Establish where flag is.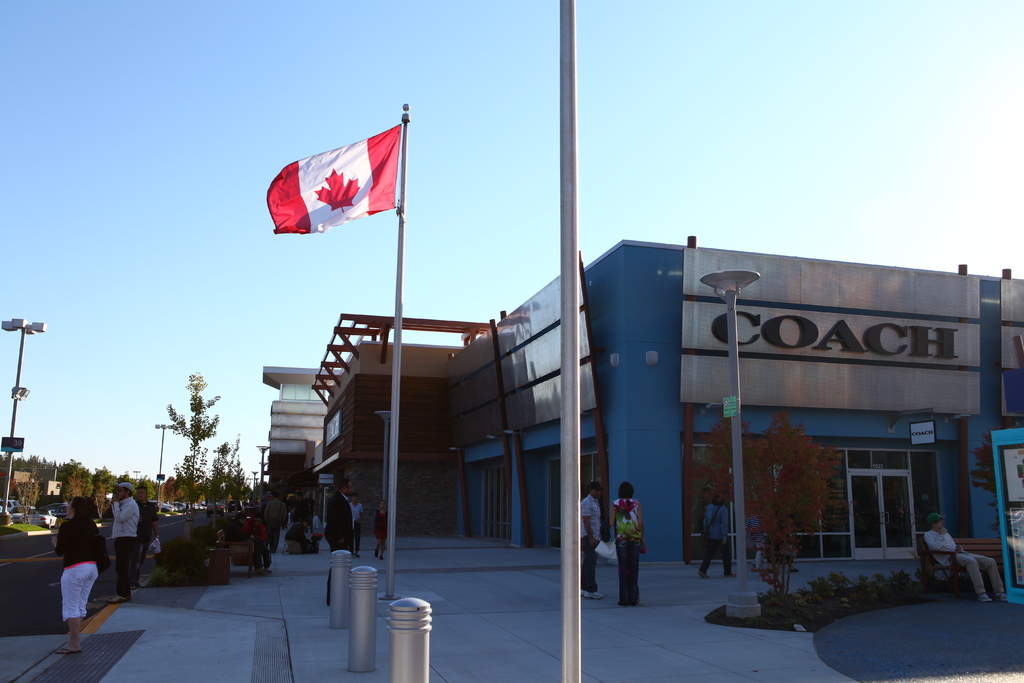
Established at [left=262, top=109, right=413, bottom=244].
